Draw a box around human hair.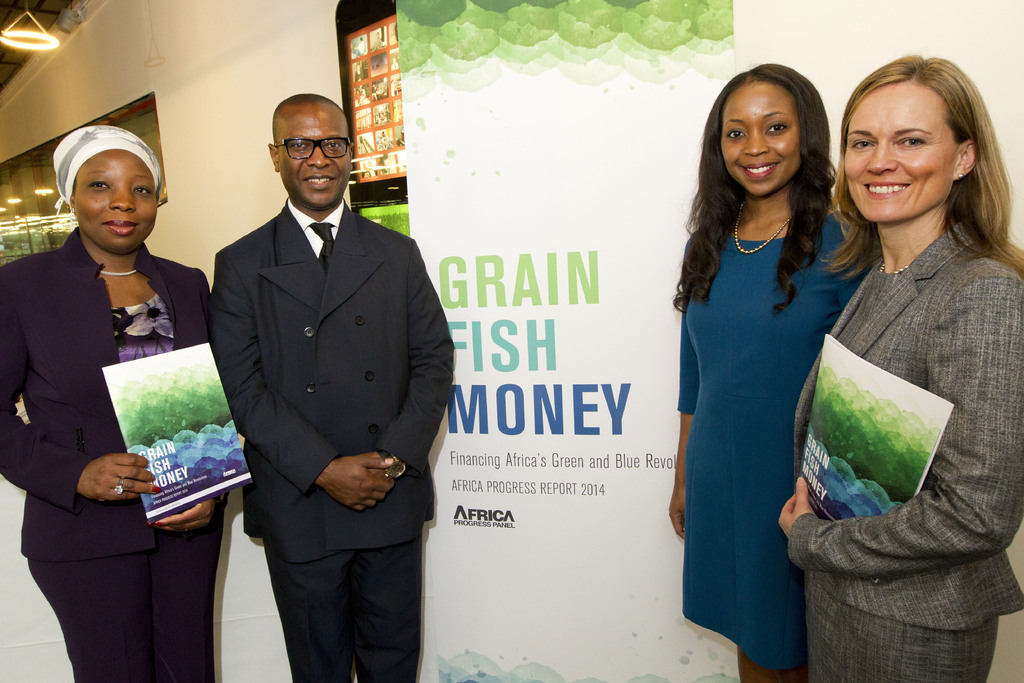
<box>666,58,838,308</box>.
